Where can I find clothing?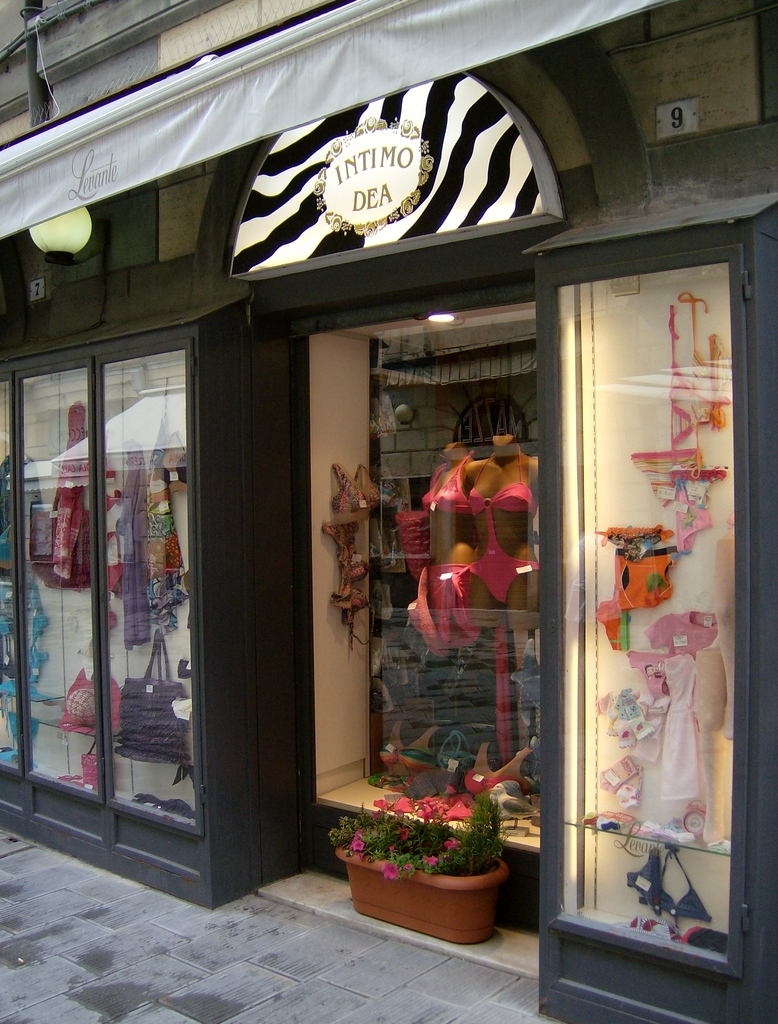
You can find it at rect(377, 743, 434, 792).
